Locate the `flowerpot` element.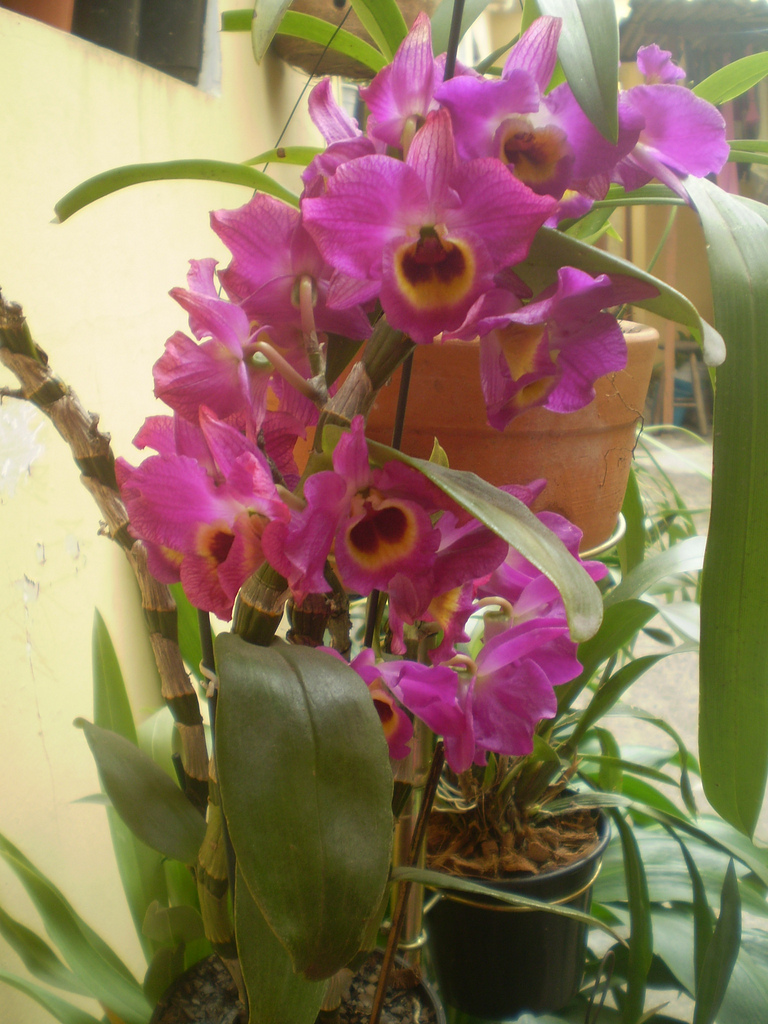
Element bbox: [382, 771, 613, 1023].
